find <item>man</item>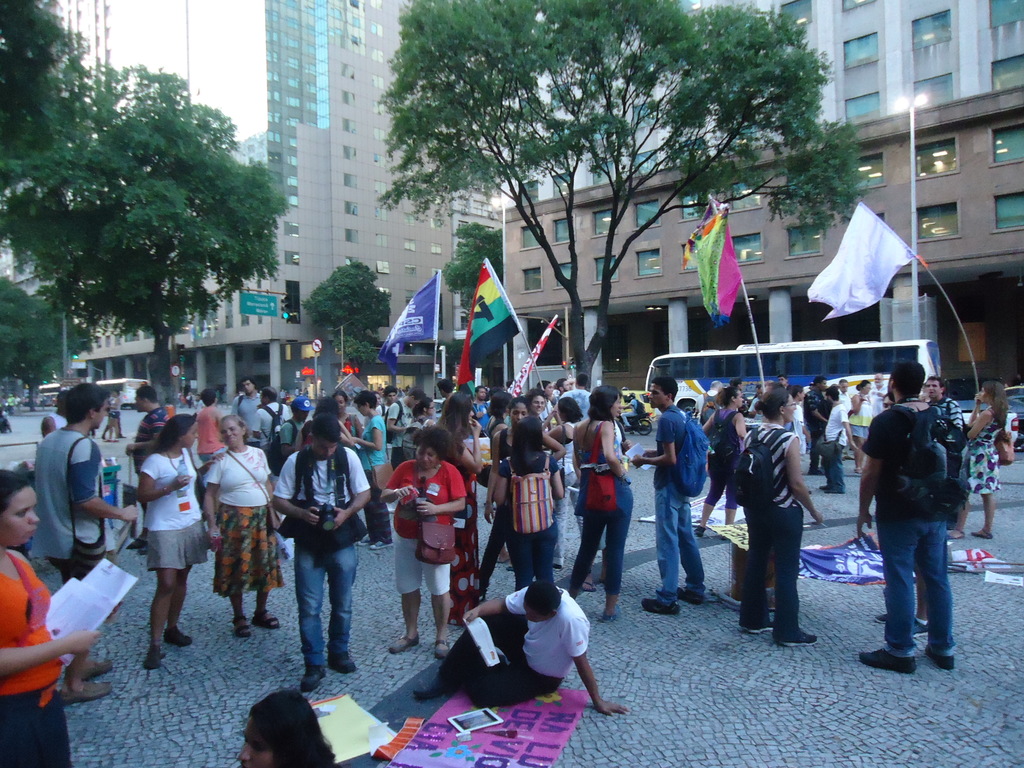
Rect(473, 382, 494, 443)
